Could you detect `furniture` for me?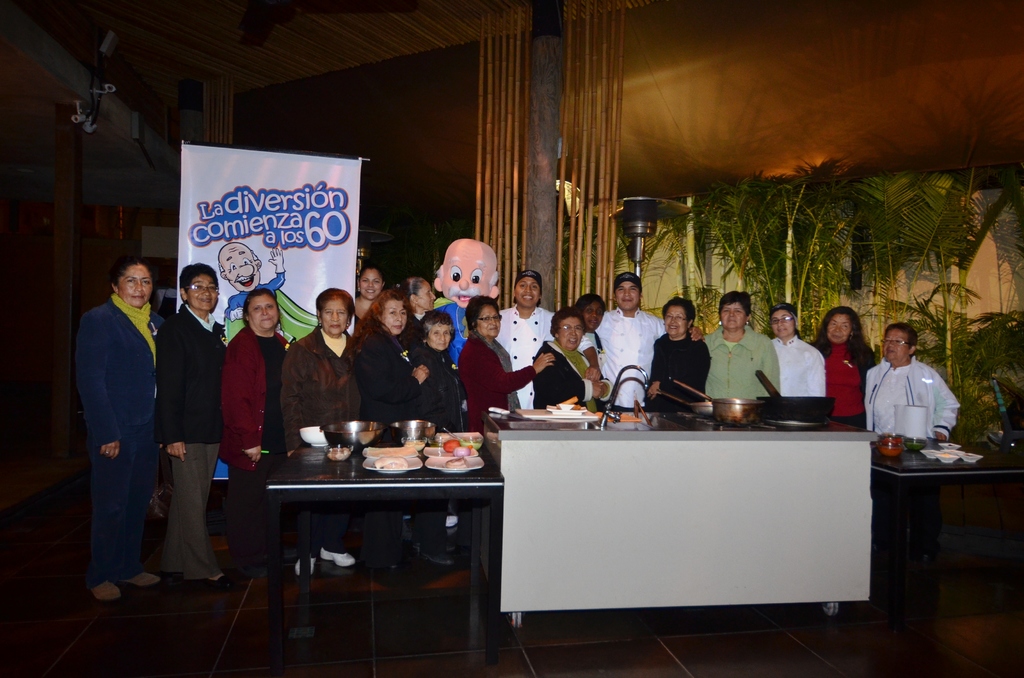
Detection result: pyautogui.locateOnScreen(263, 440, 503, 677).
